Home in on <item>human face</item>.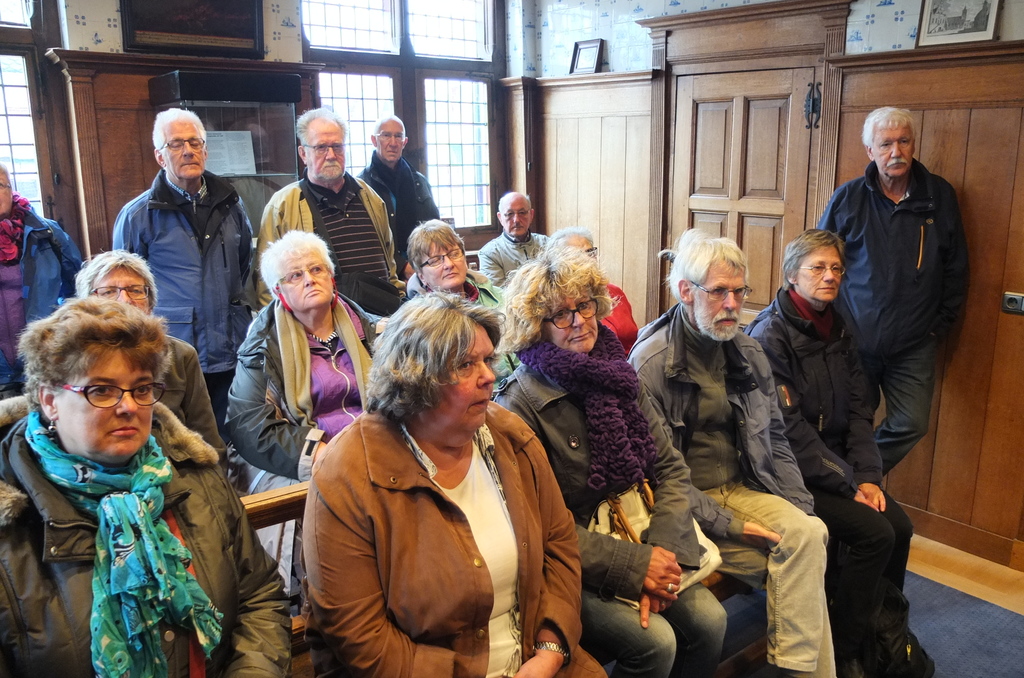
Homed in at (51, 345, 151, 469).
